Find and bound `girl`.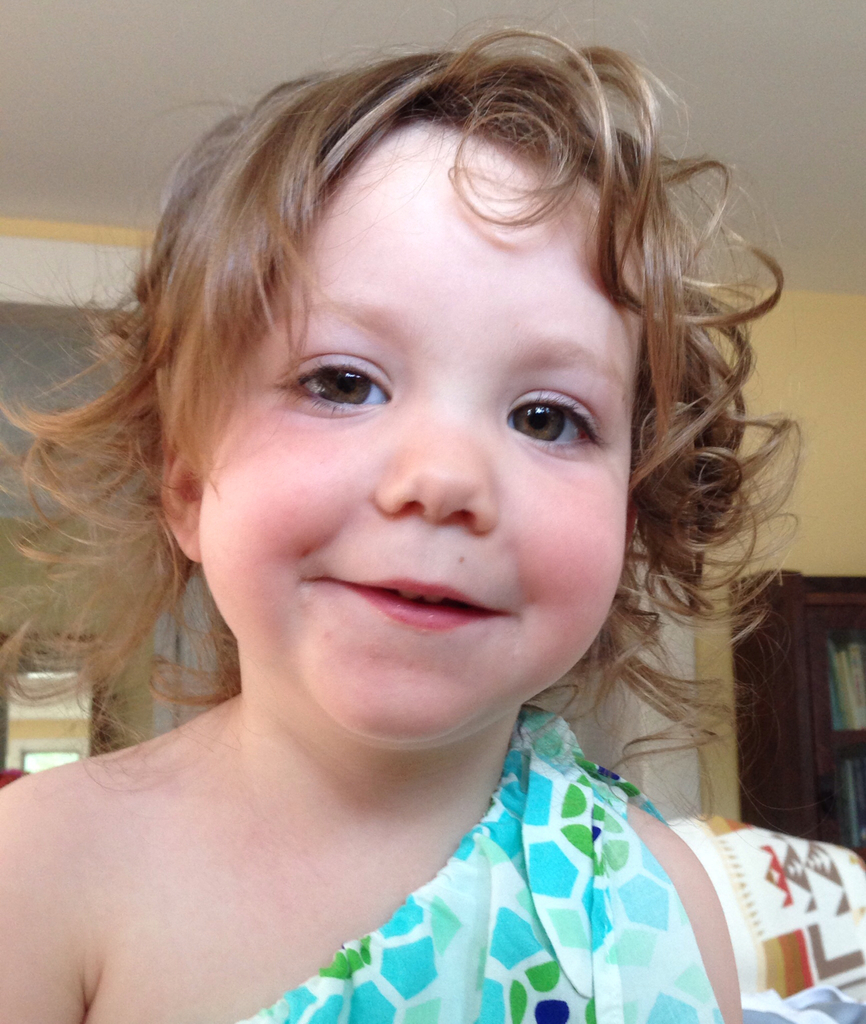
Bound: detection(0, 0, 805, 1023).
